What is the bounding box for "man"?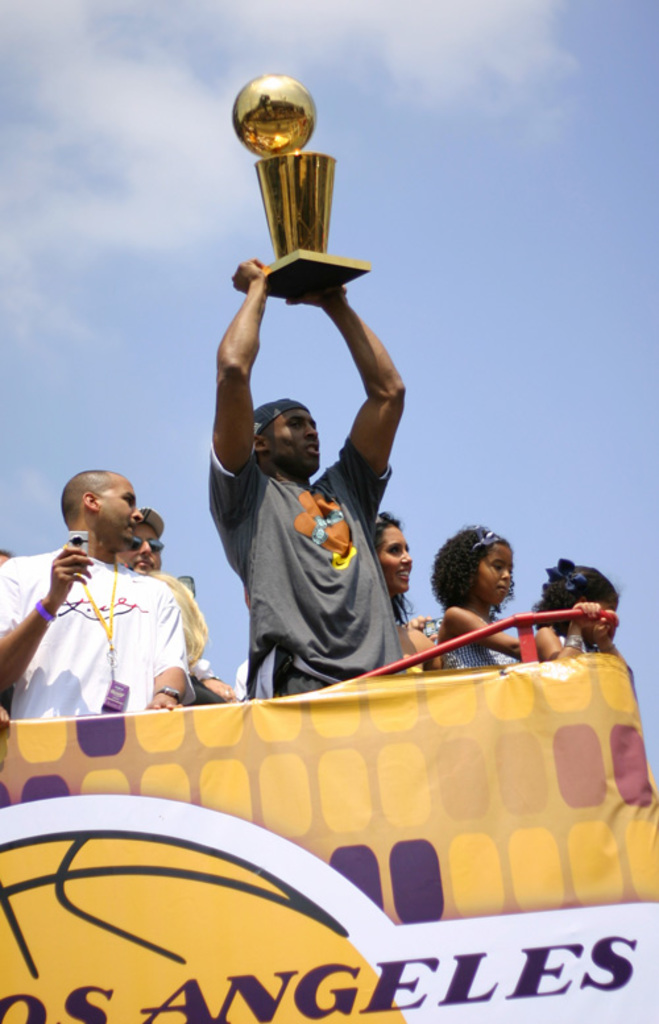
l=113, t=501, r=239, b=712.
